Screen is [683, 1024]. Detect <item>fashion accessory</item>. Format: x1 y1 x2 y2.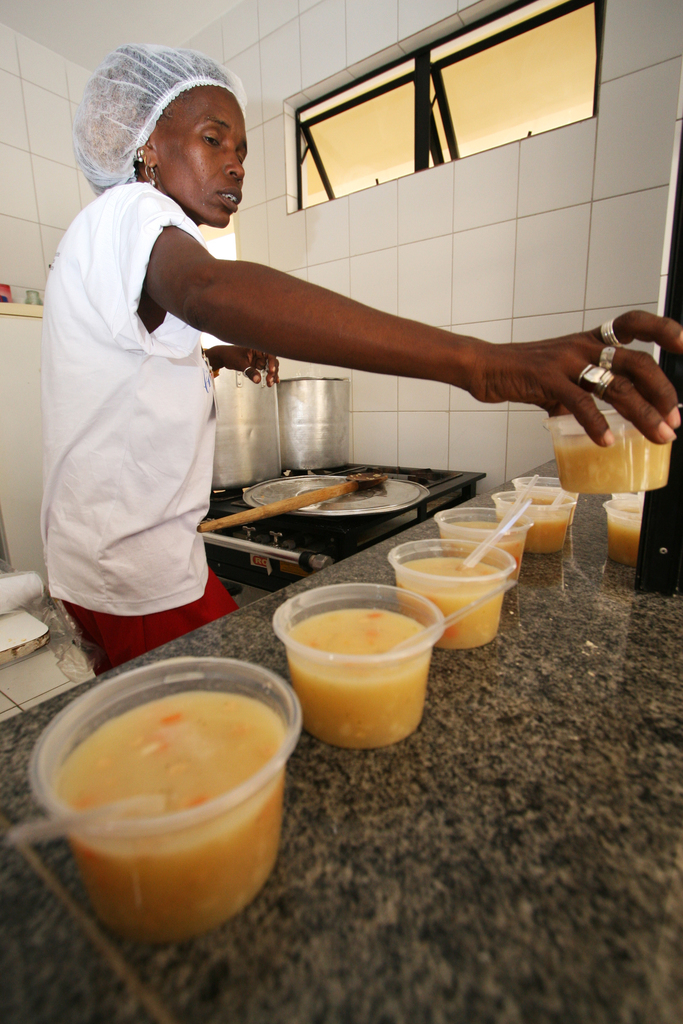
583 366 613 392.
